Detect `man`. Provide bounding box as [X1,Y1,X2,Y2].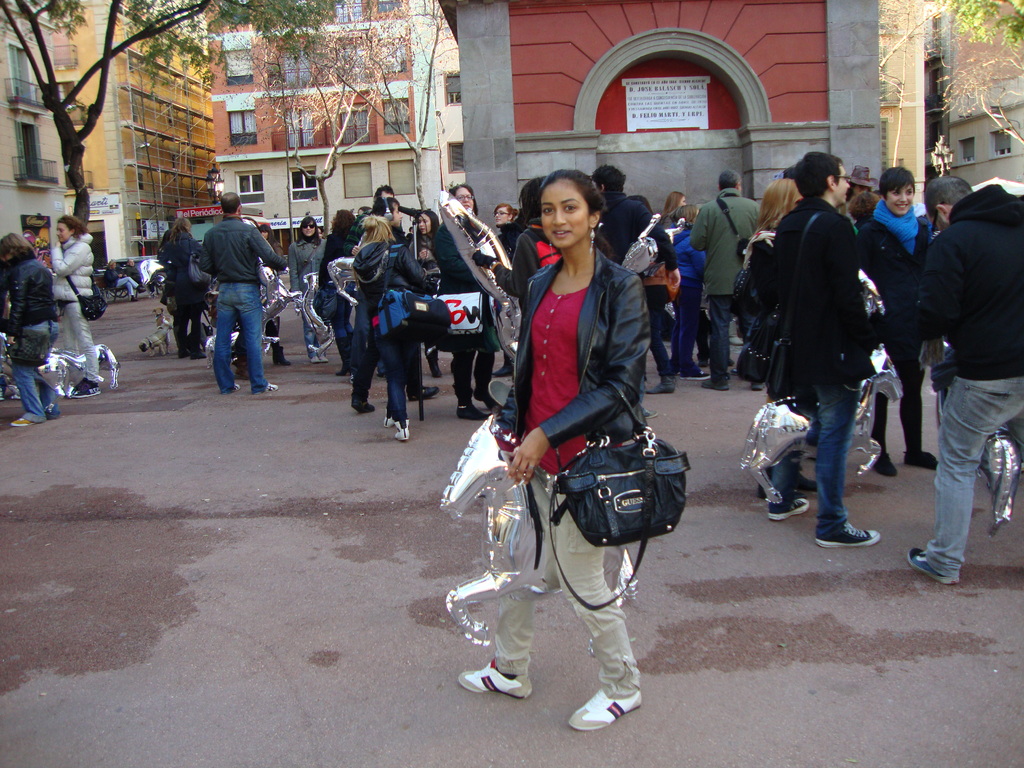
[123,257,149,291].
